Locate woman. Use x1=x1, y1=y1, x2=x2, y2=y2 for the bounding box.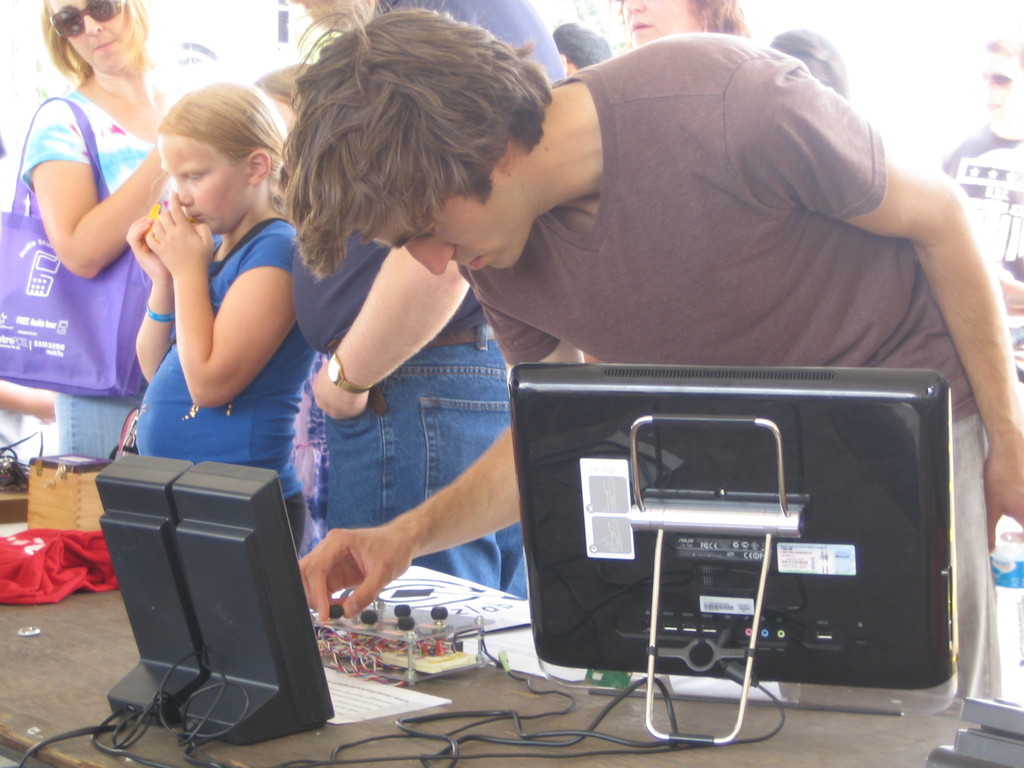
x1=615, y1=0, x2=749, y2=51.
